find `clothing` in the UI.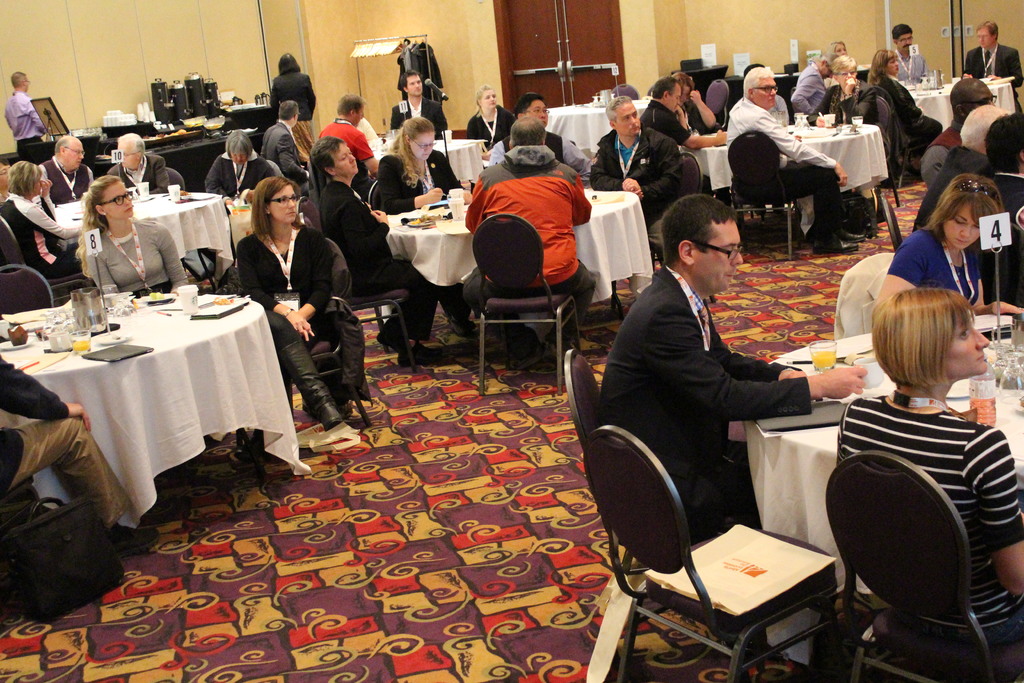
UI element at left=205, top=143, right=276, bottom=195.
